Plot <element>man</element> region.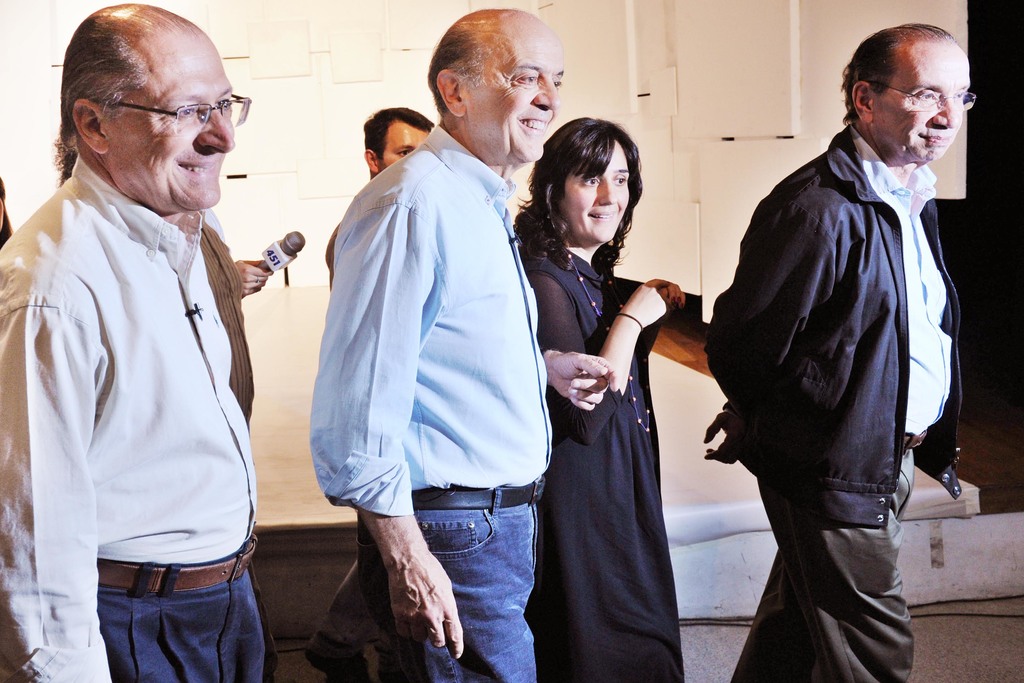
Plotted at (303, 1, 564, 680).
